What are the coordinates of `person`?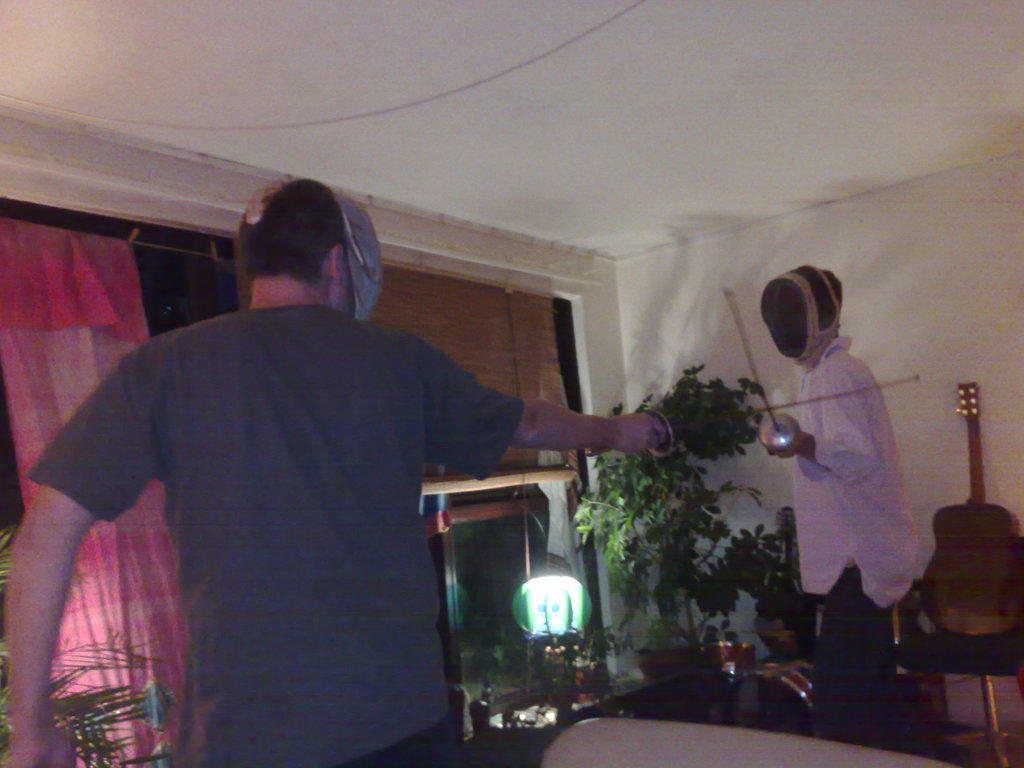
(left=0, top=168, right=678, bottom=767).
